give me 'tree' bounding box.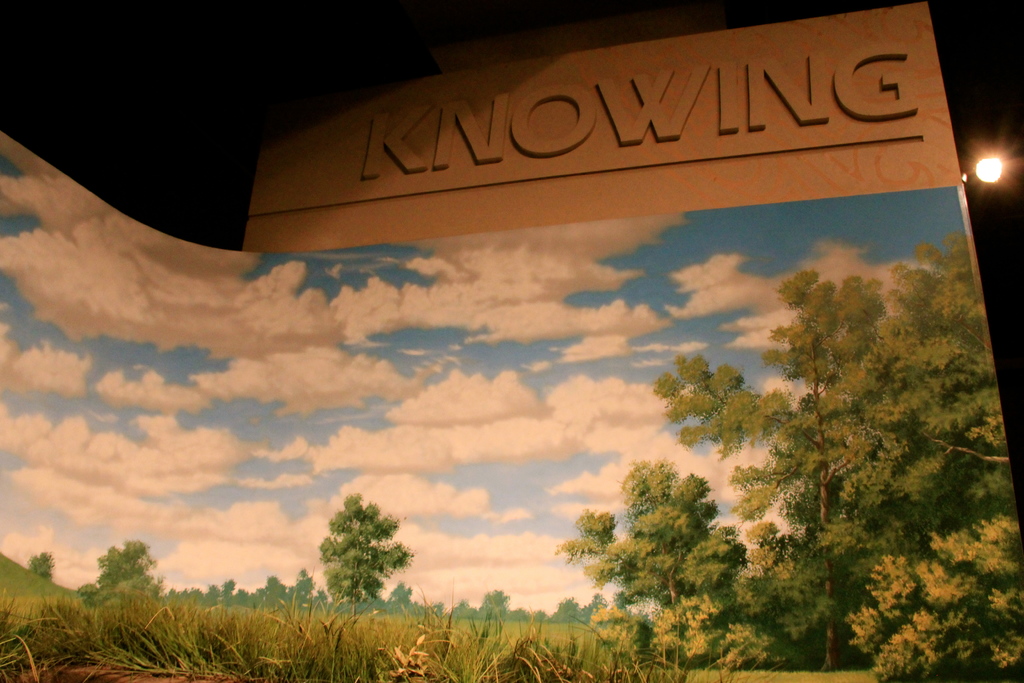
detection(73, 539, 150, 620).
